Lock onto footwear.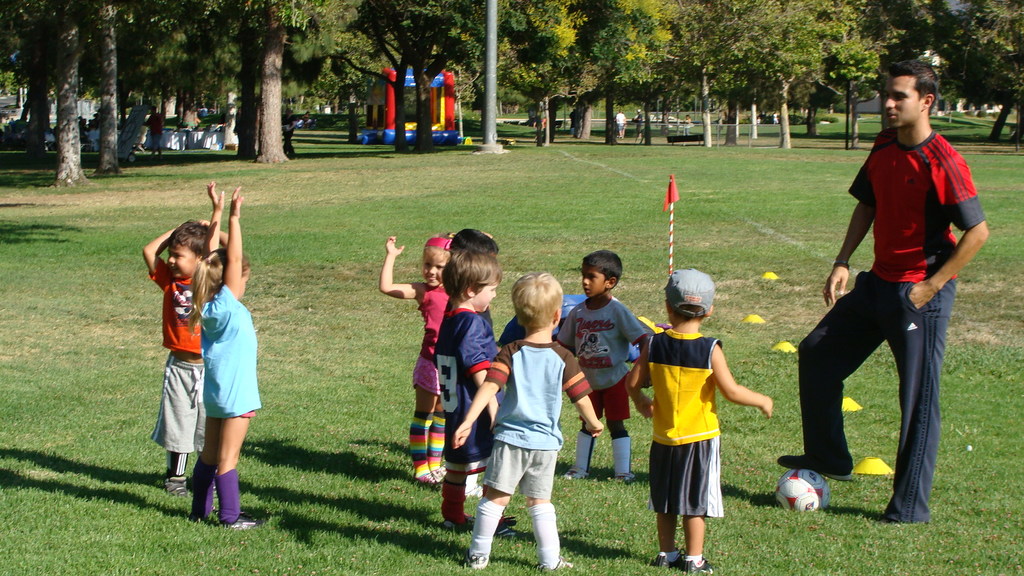
Locked: (173,453,235,522).
